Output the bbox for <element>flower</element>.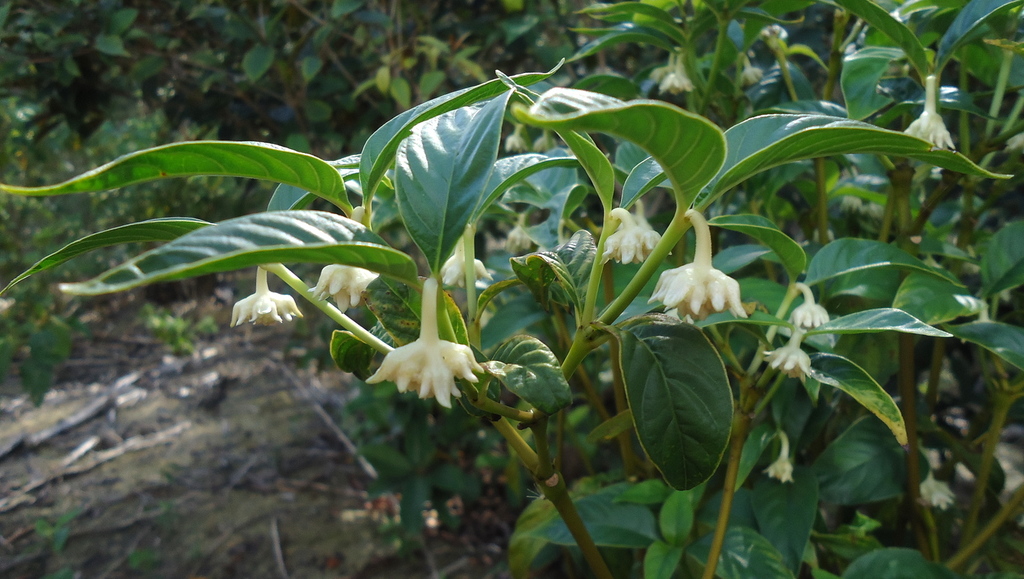
rect(598, 208, 656, 266).
